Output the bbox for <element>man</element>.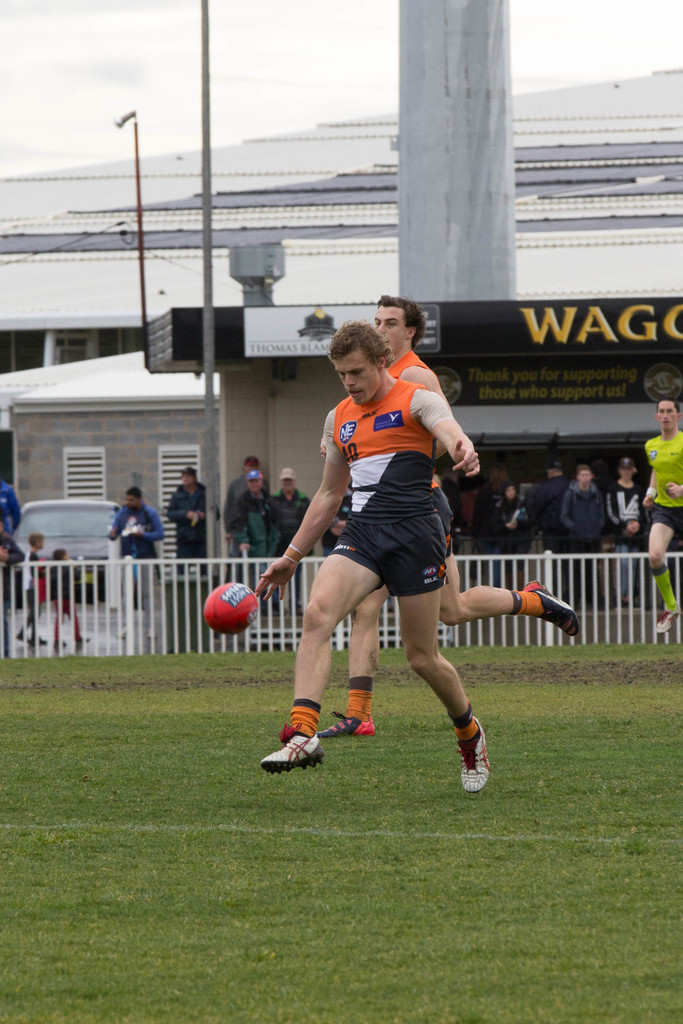
l=320, t=293, r=580, b=736.
